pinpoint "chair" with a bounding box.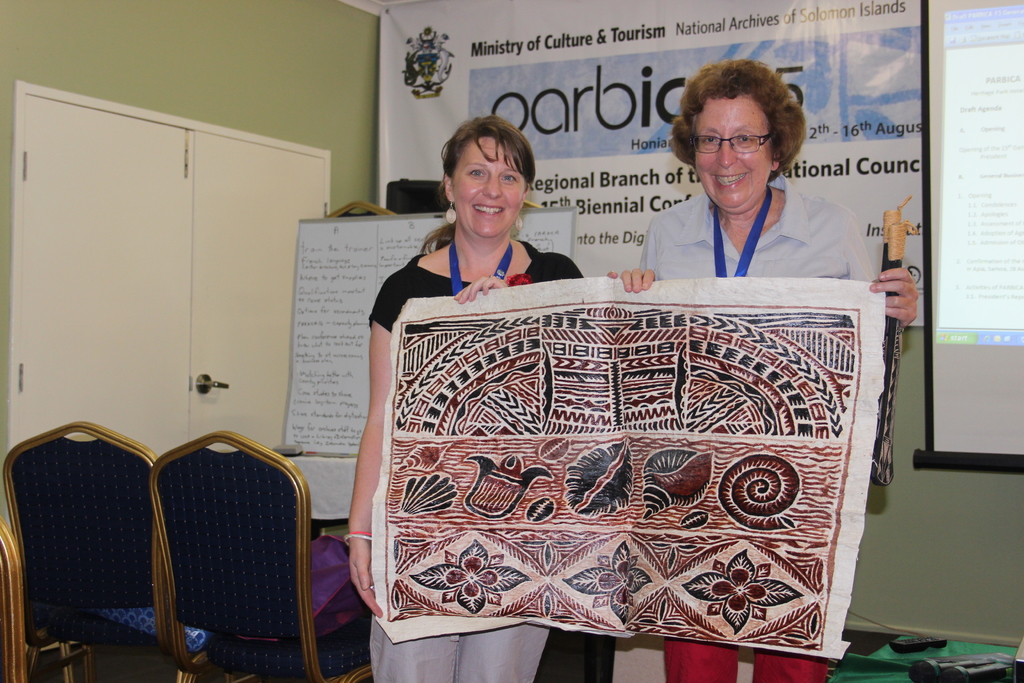
12/418/170/682.
